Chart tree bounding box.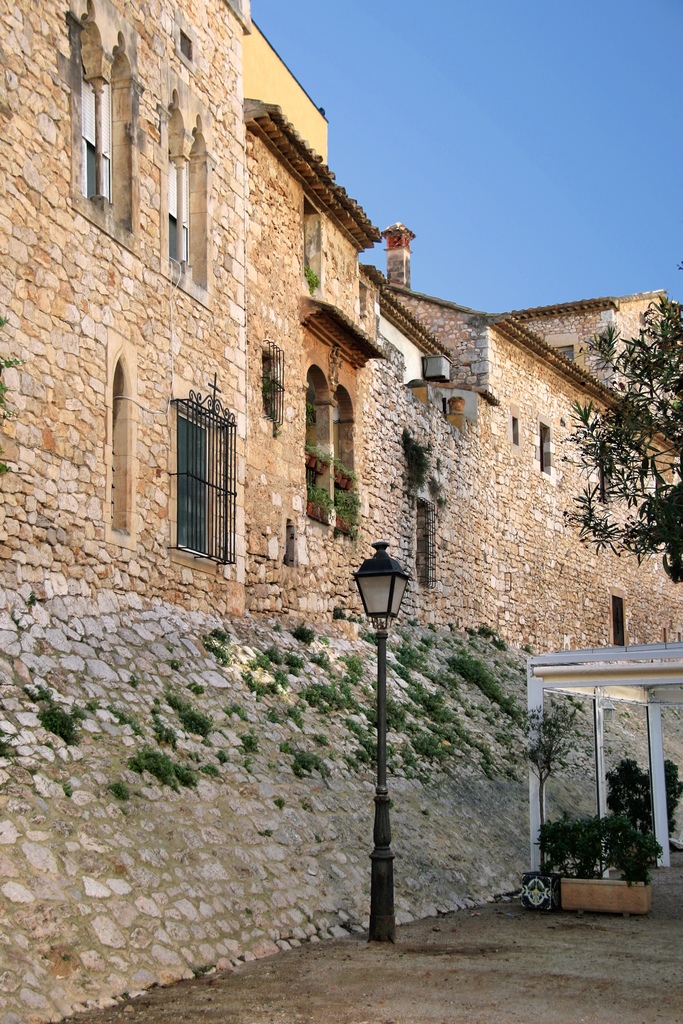
Charted: Rect(554, 282, 682, 585).
